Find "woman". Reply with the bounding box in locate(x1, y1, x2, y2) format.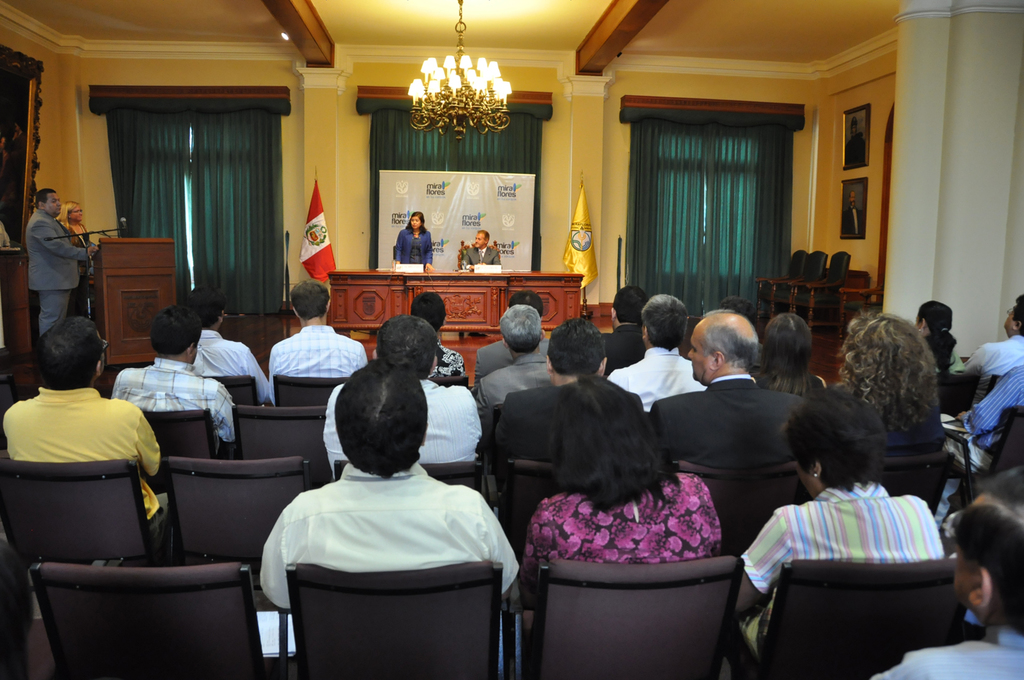
locate(757, 311, 836, 399).
